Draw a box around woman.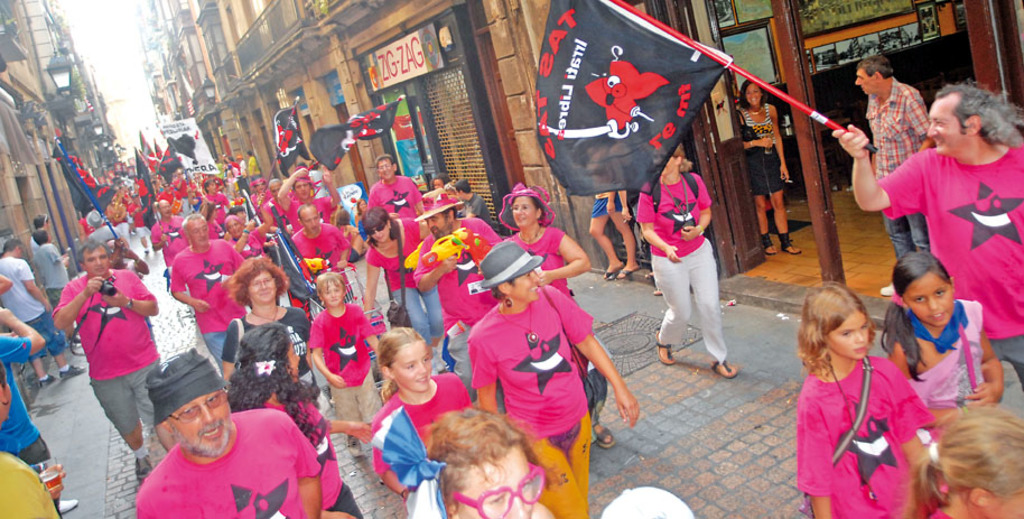
select_region(643, 126, 742, 386).
